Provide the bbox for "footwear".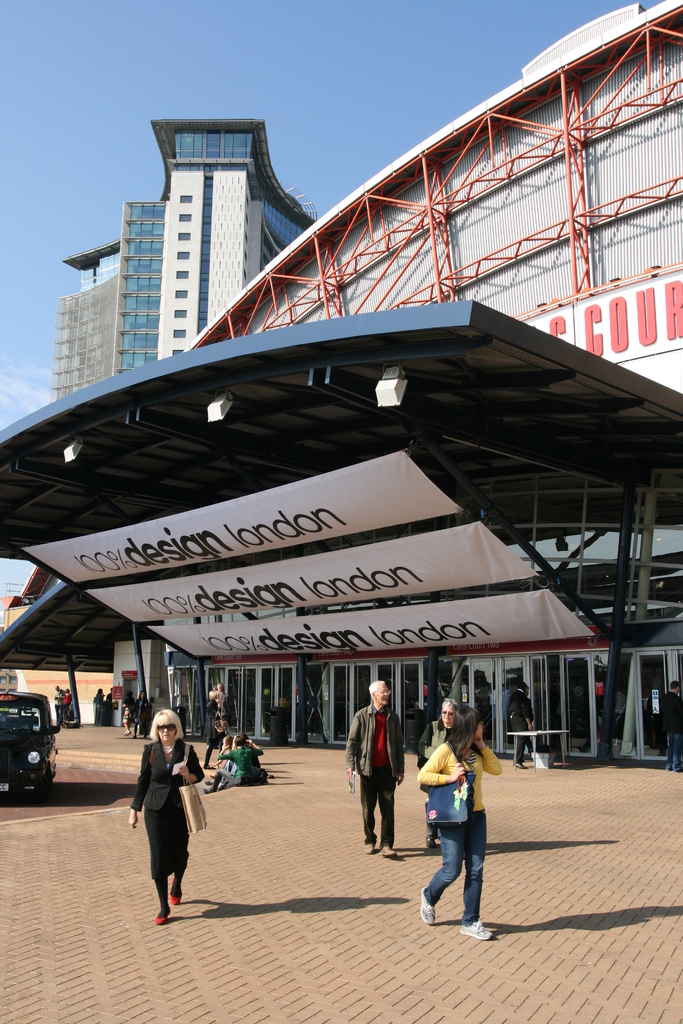
BBox(199, 787, 217, 792).
